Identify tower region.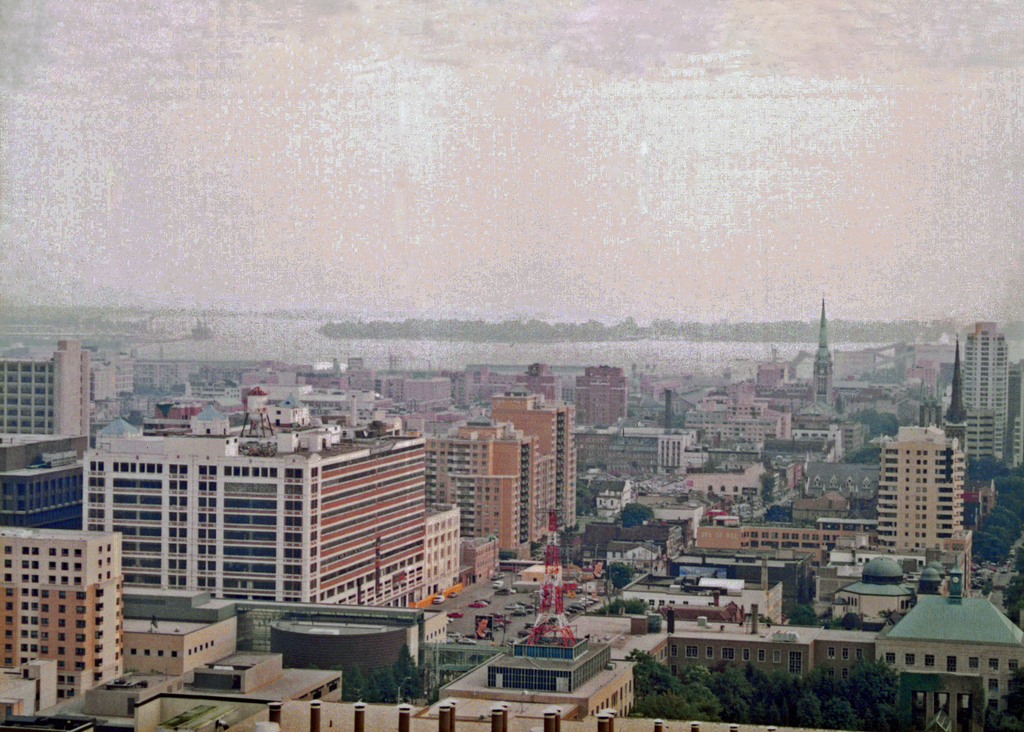
Region: (810,298,836,393).
